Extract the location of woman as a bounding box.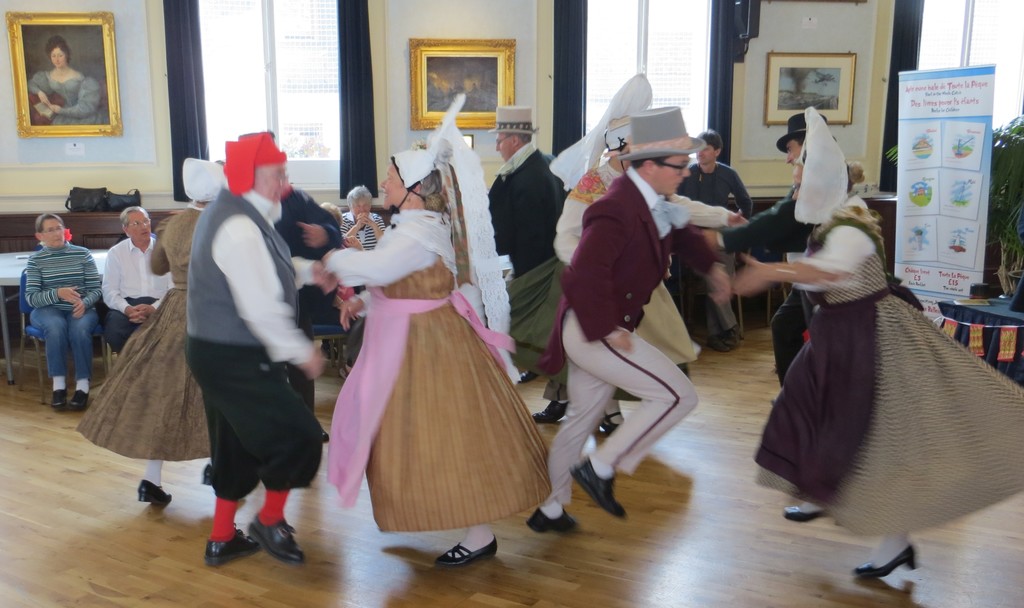
BBox(311, 128, 563, 519).
